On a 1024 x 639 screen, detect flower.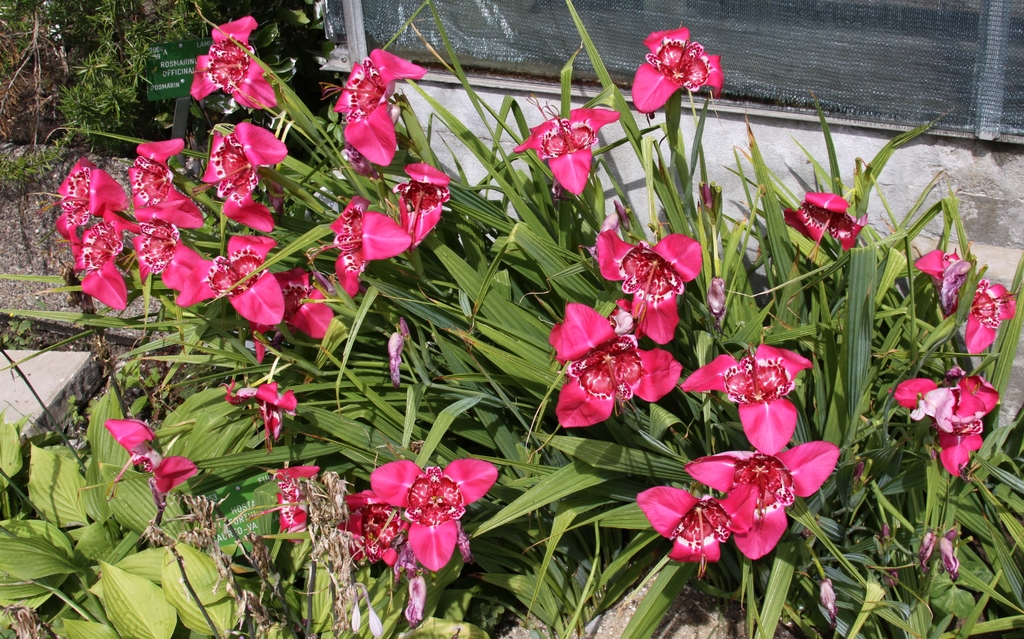
[59, 153, 127, 261].
